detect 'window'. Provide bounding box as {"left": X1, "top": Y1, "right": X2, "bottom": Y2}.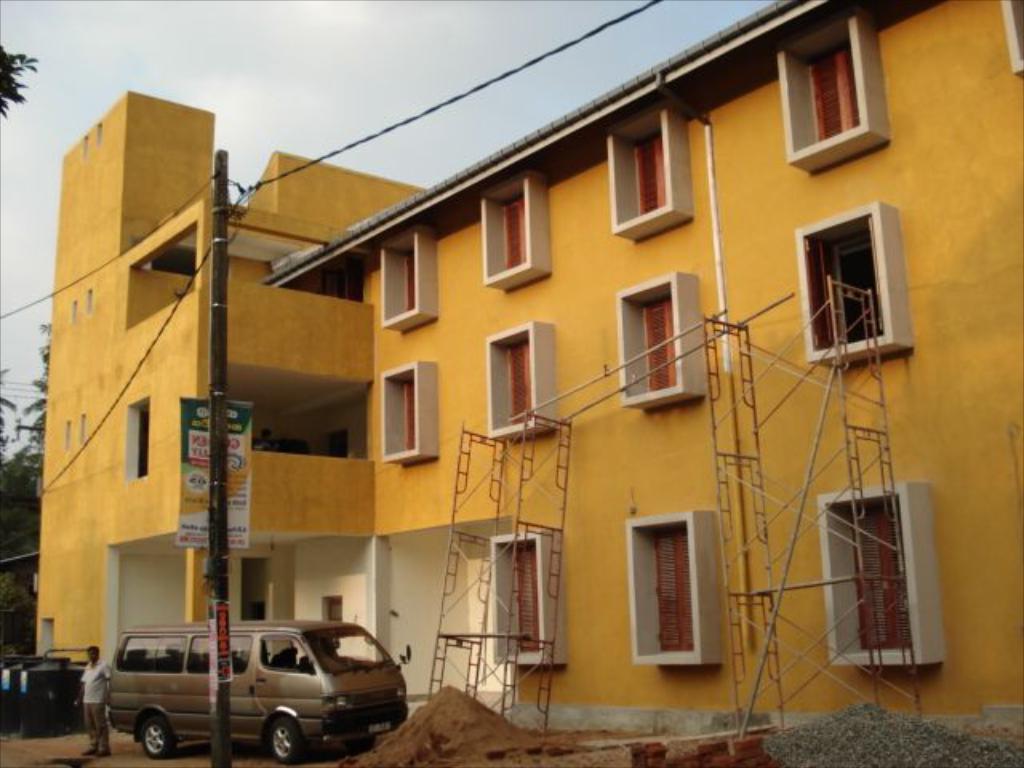
{"left": 798, "top": 192, "right": 909, "bottom": 357}.
